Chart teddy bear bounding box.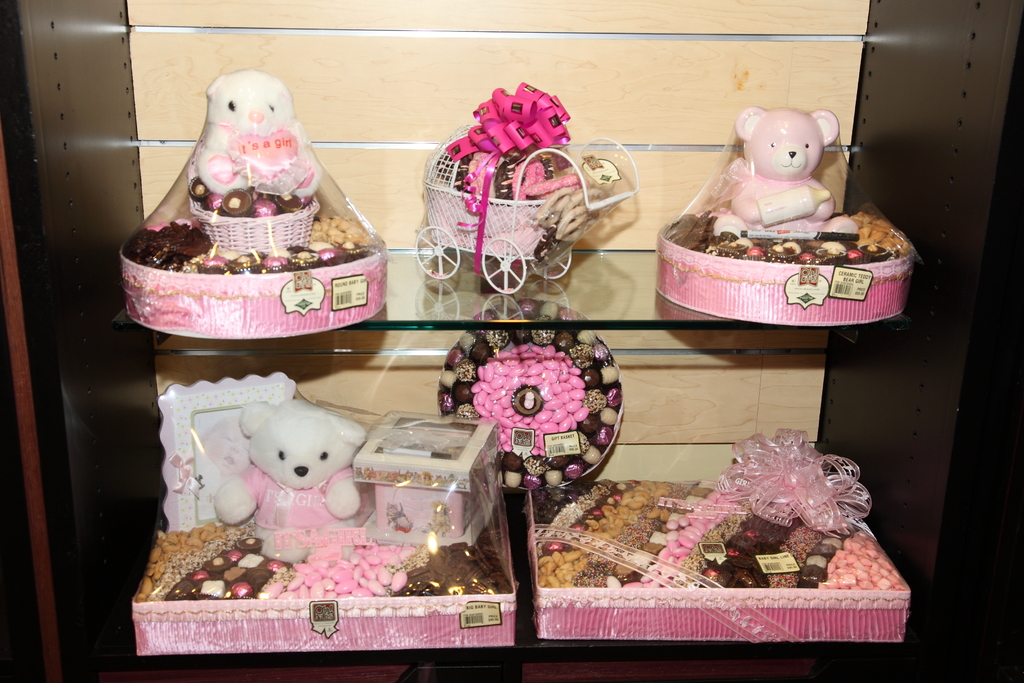
Charted: [224,393,372,568].
